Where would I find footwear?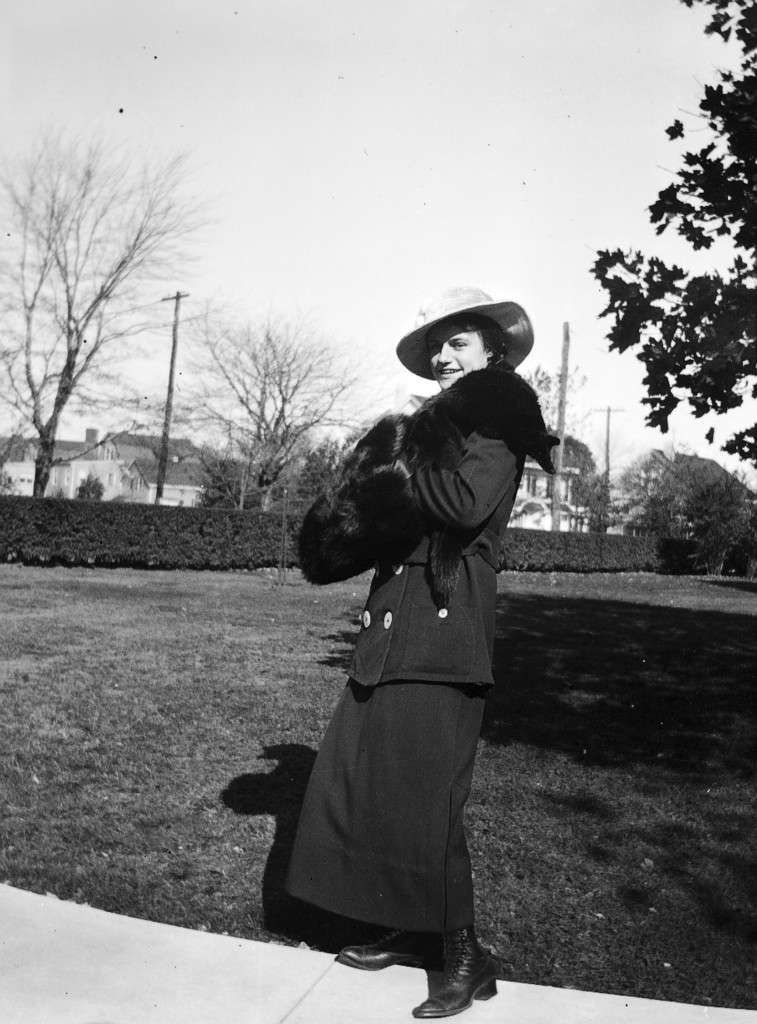
At 403:929:496:1011.
